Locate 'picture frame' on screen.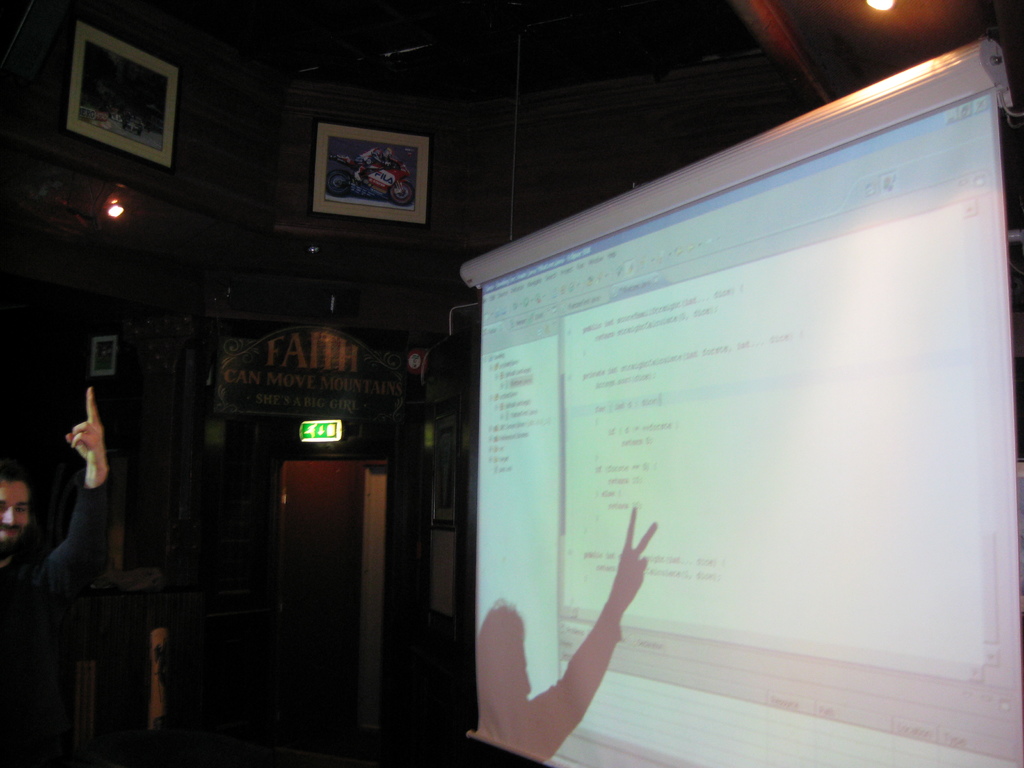
On screen at crop(287, 115, 433, 236).
